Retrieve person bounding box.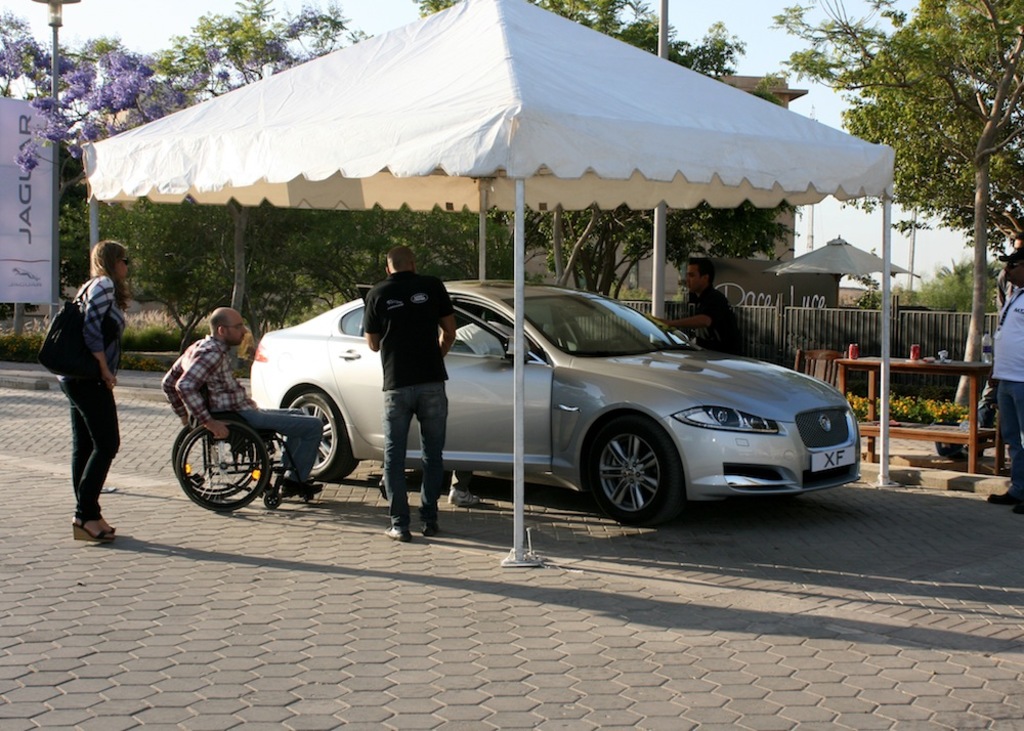
Bounding box: x1=654, y1=261, x2=744, y2=355.
